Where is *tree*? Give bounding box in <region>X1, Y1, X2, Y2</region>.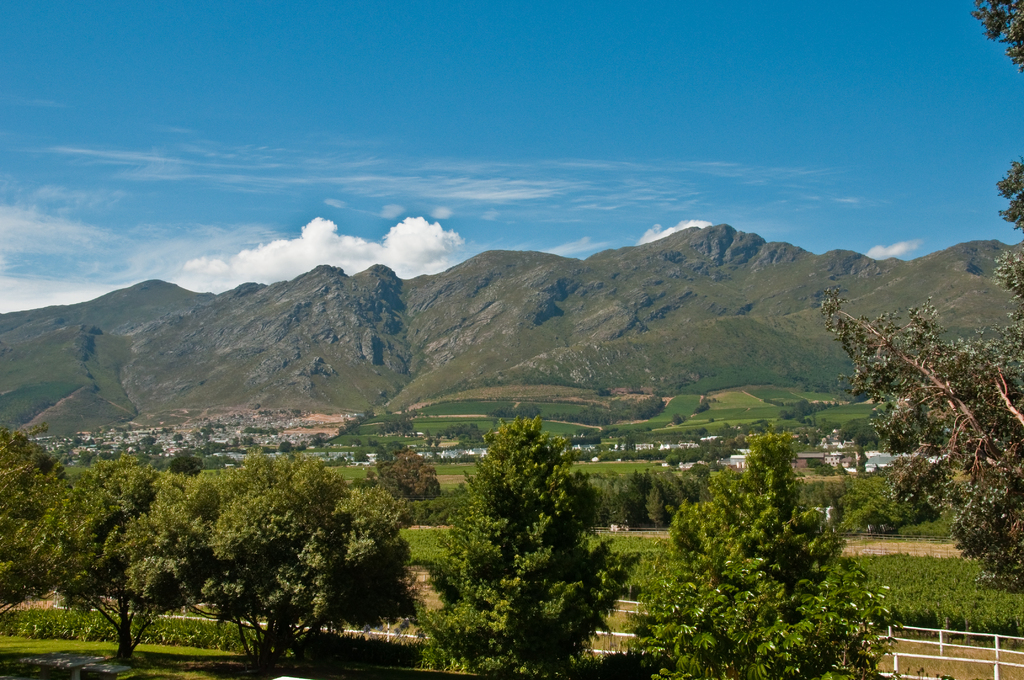
<region>410, 412, 643, 679</region>.
